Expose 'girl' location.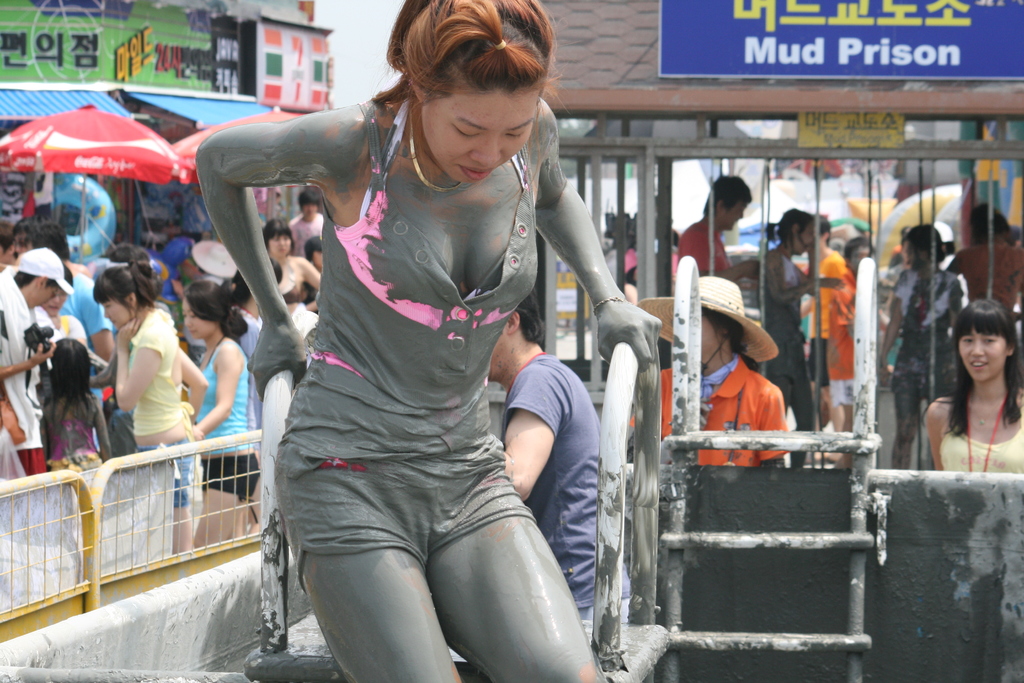
Exposed at Rect(657, 274, 796, 468).
